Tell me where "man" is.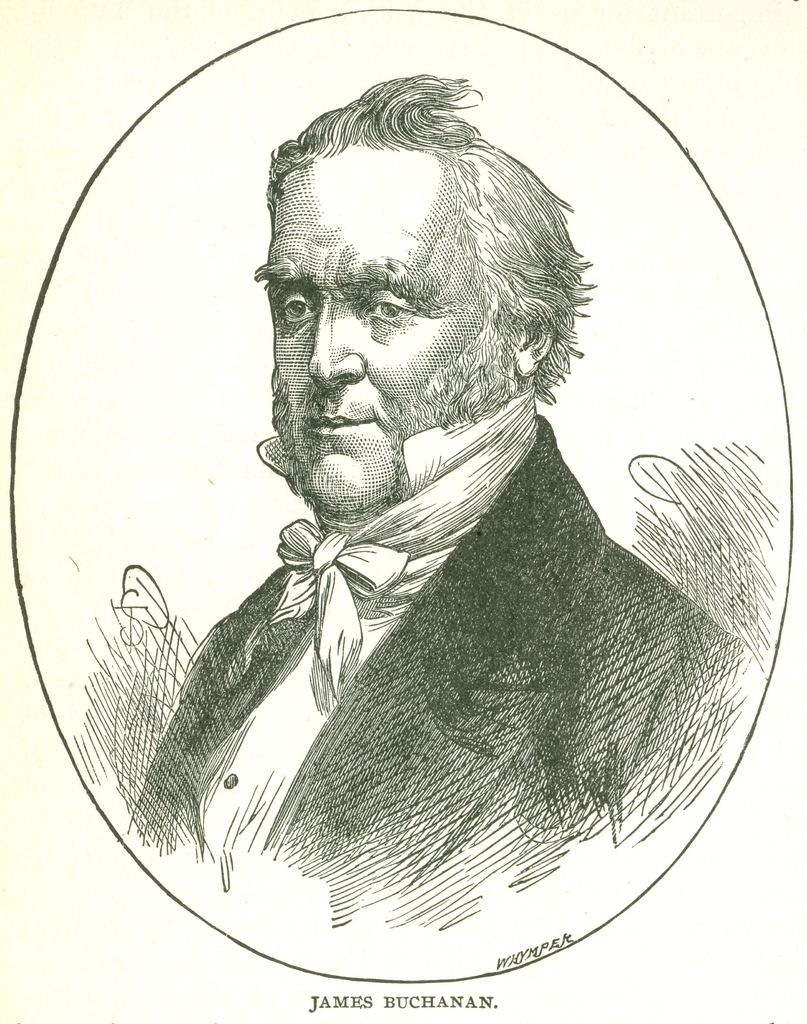
"man" is at (79,74,753,943).
